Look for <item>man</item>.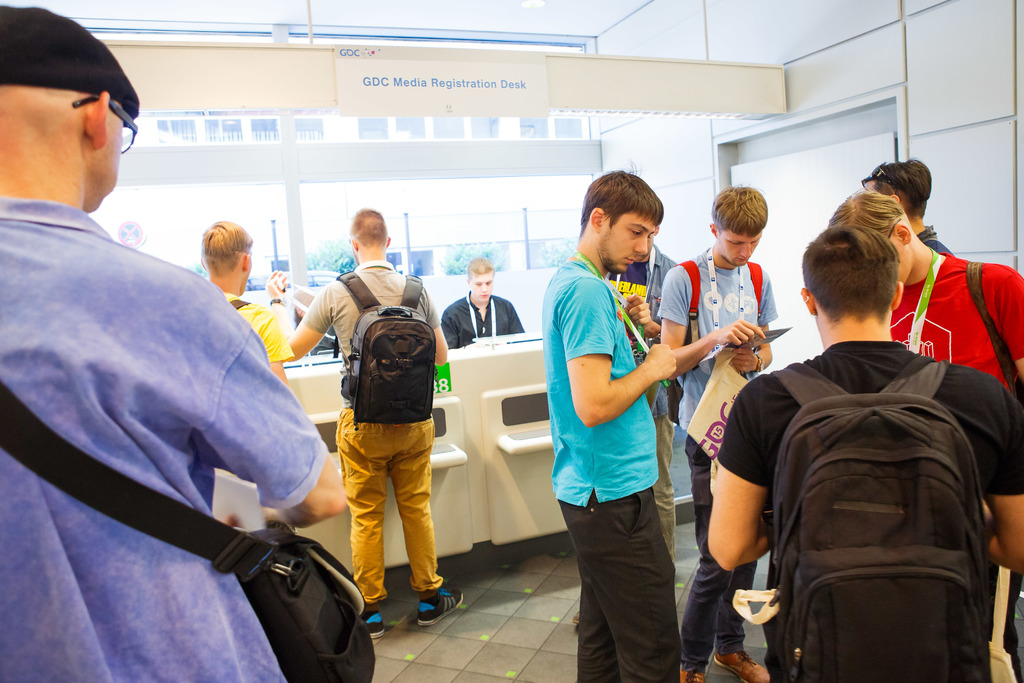
Found: 712,226,1023,682.
